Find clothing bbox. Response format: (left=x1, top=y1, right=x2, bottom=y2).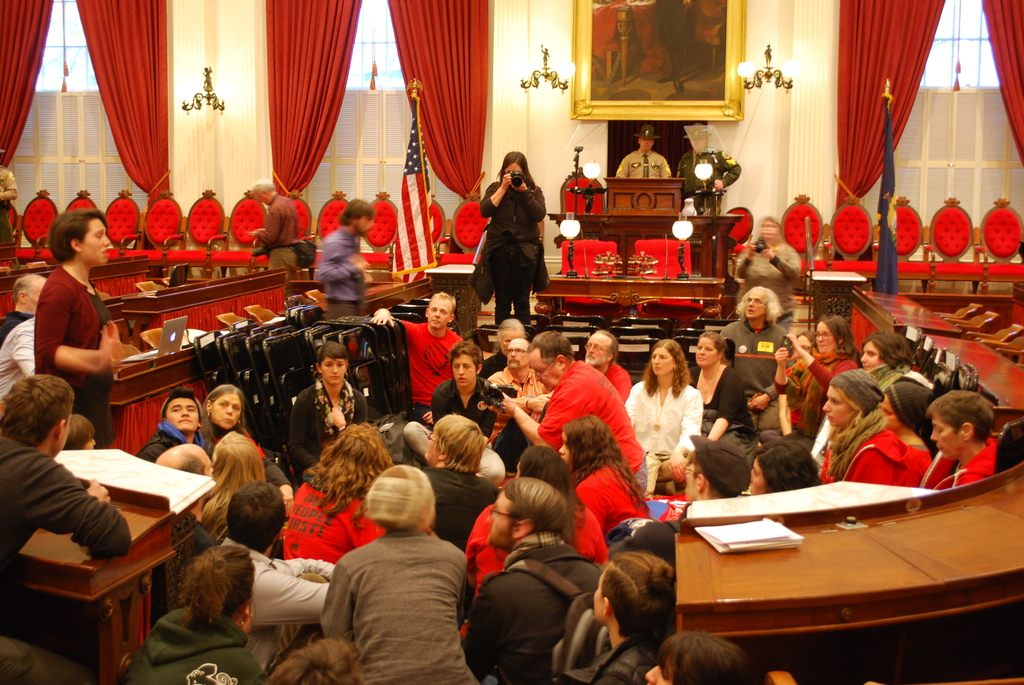
(left=35, top=264, right=113, bottom=448).
